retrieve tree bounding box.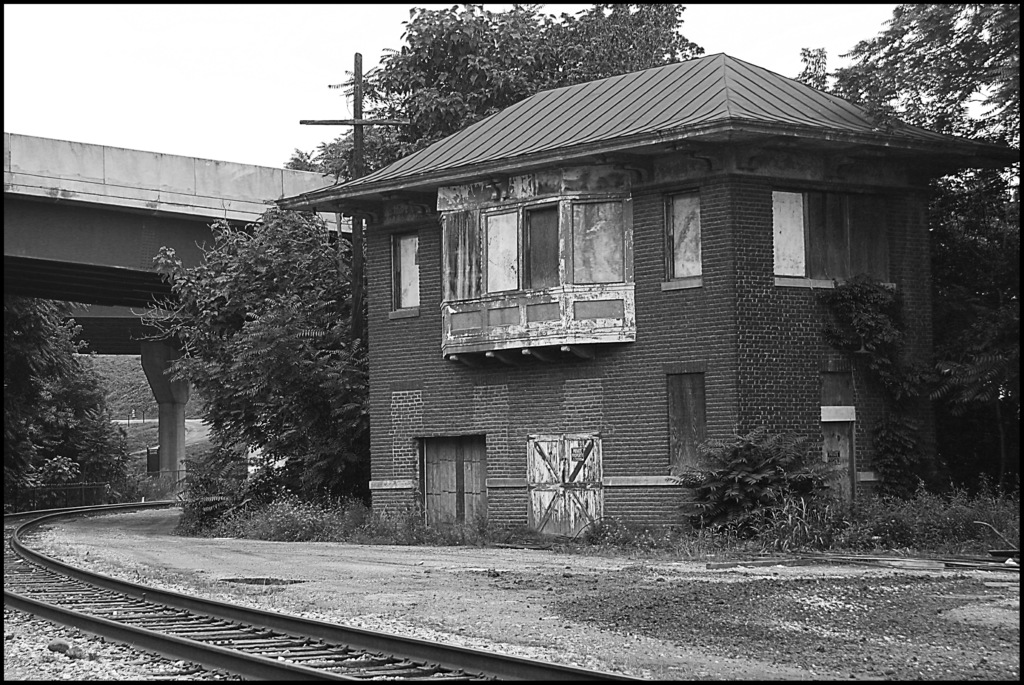
Bounding box: (800, 1, 1023, 418).
